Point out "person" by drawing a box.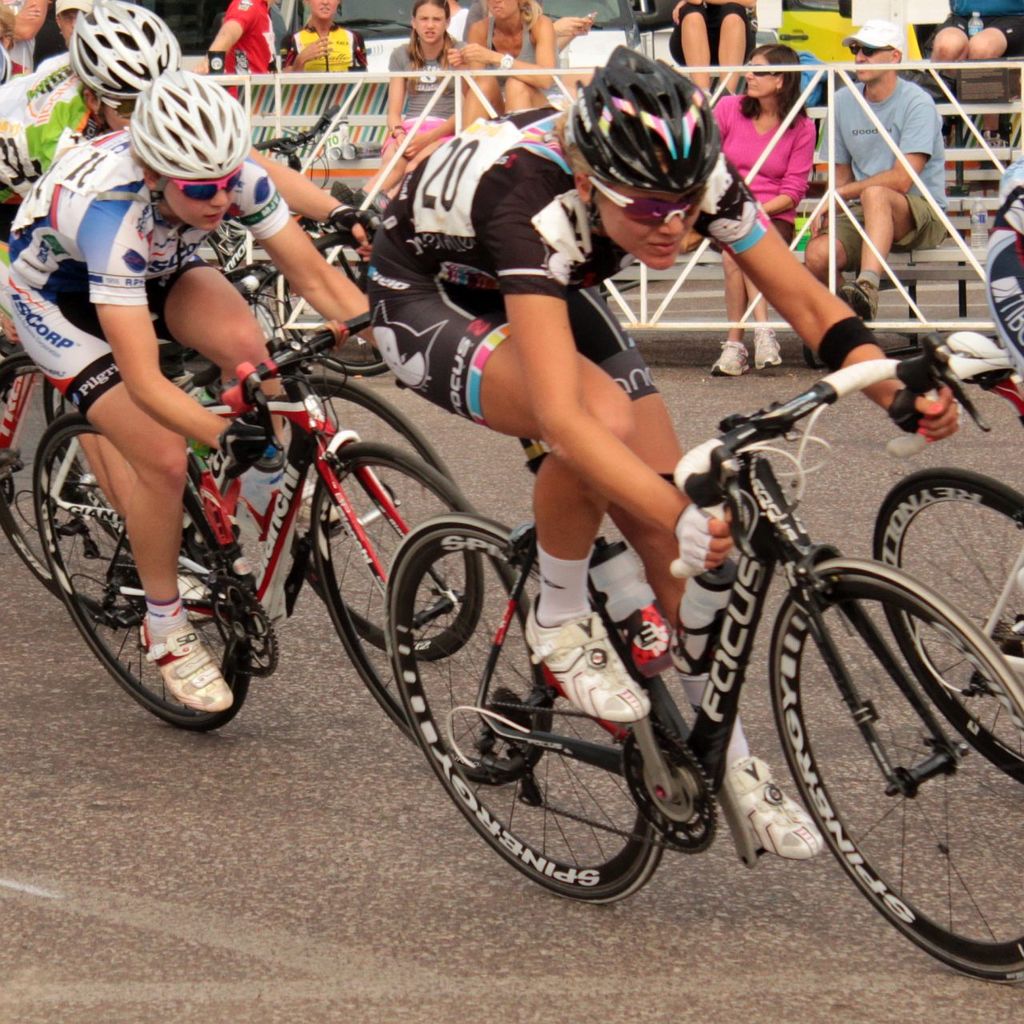
Rect(0, 69, 384, 711).
